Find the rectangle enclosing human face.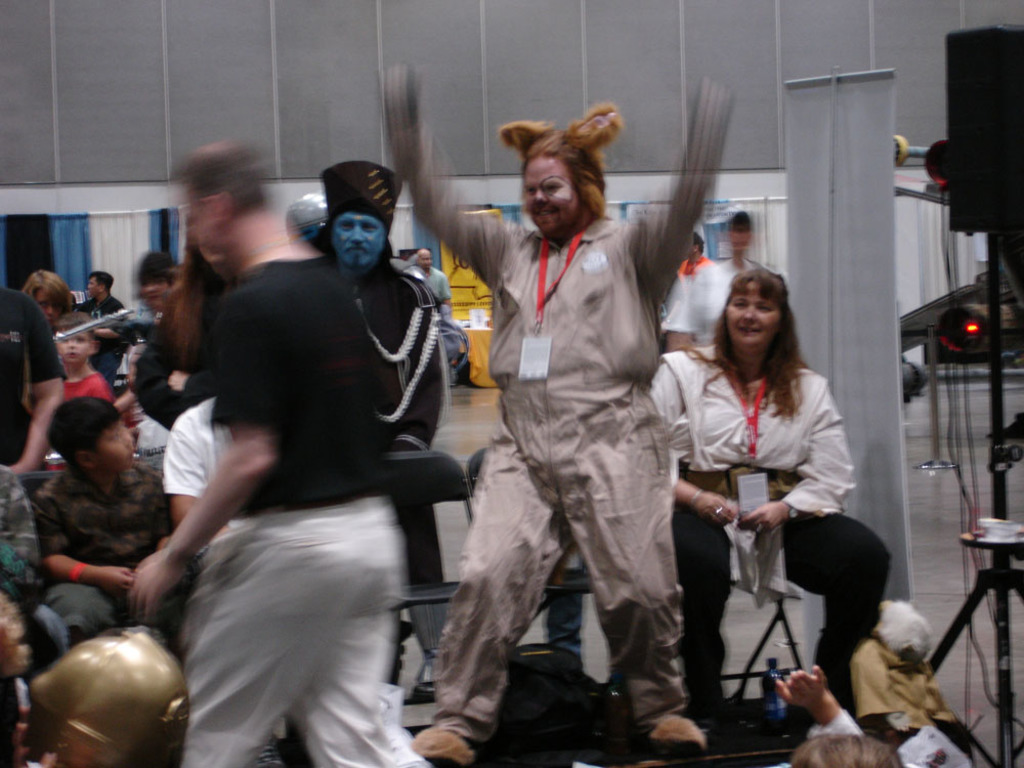
(61, 330, 96, 358).
